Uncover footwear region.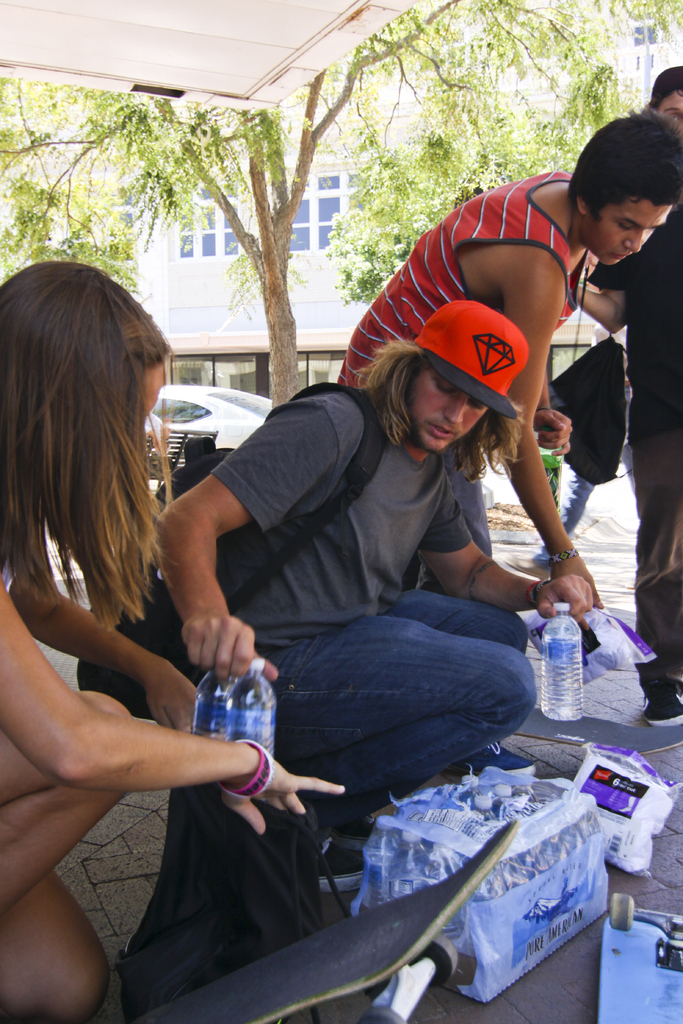
Uncovered: (340,813,384,852).
